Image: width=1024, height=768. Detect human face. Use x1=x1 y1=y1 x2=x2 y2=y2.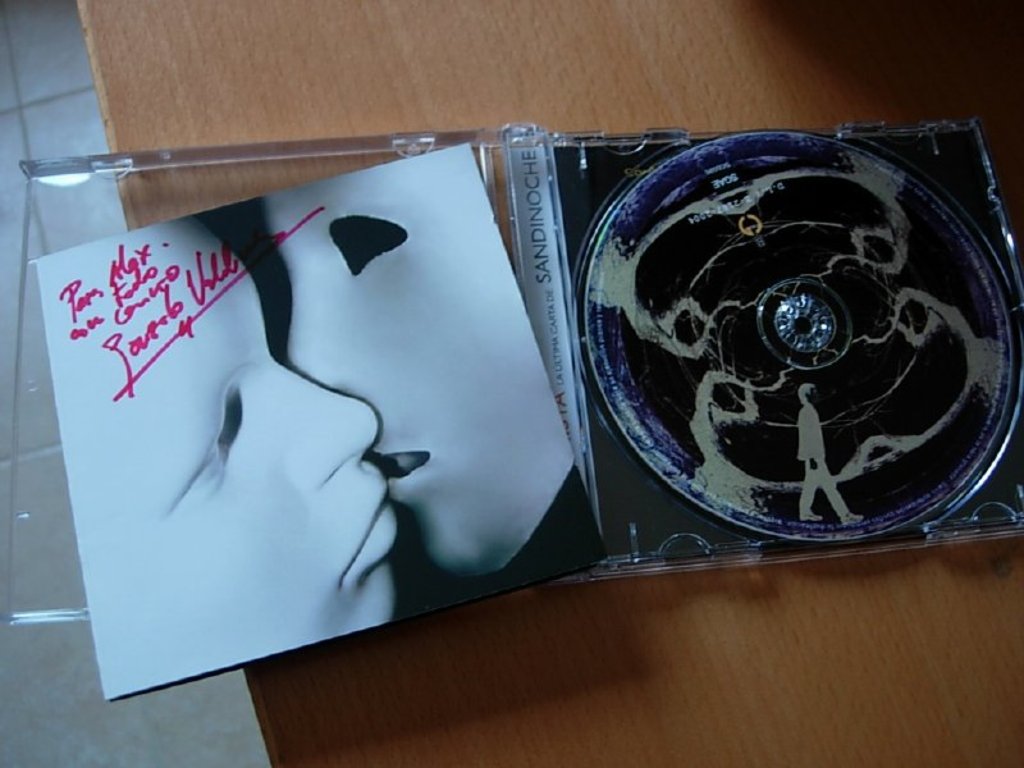
x1=262 y1=140 x2=580 y2=573.
